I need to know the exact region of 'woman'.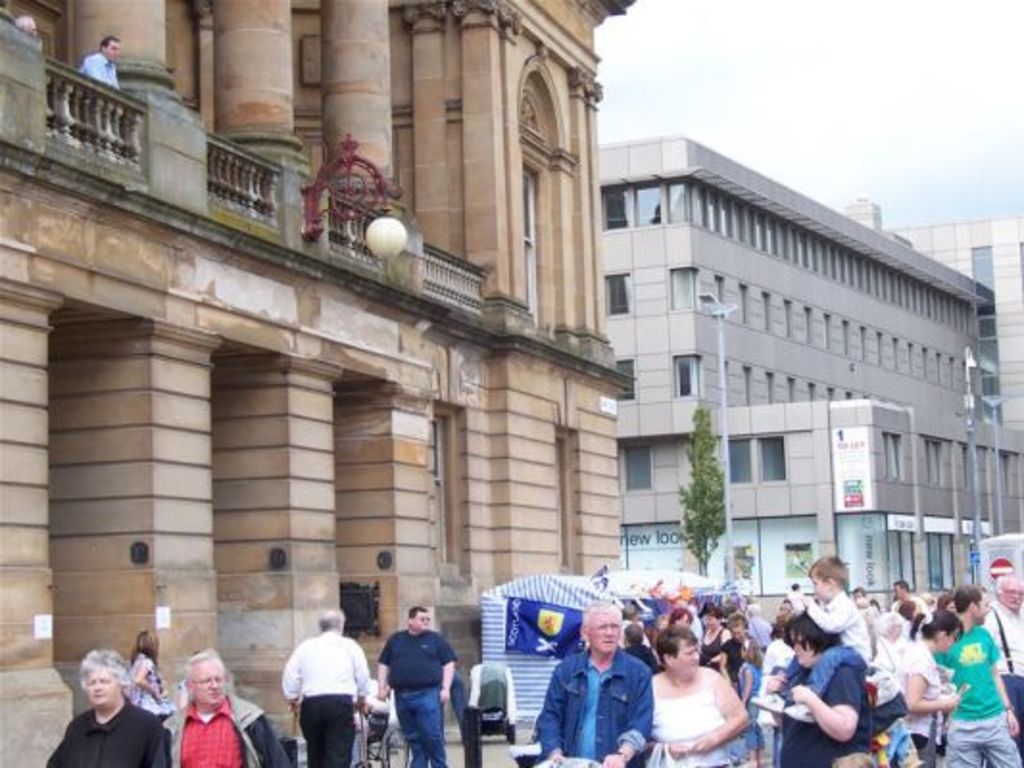
Region: 697, 603, 728, 655.
